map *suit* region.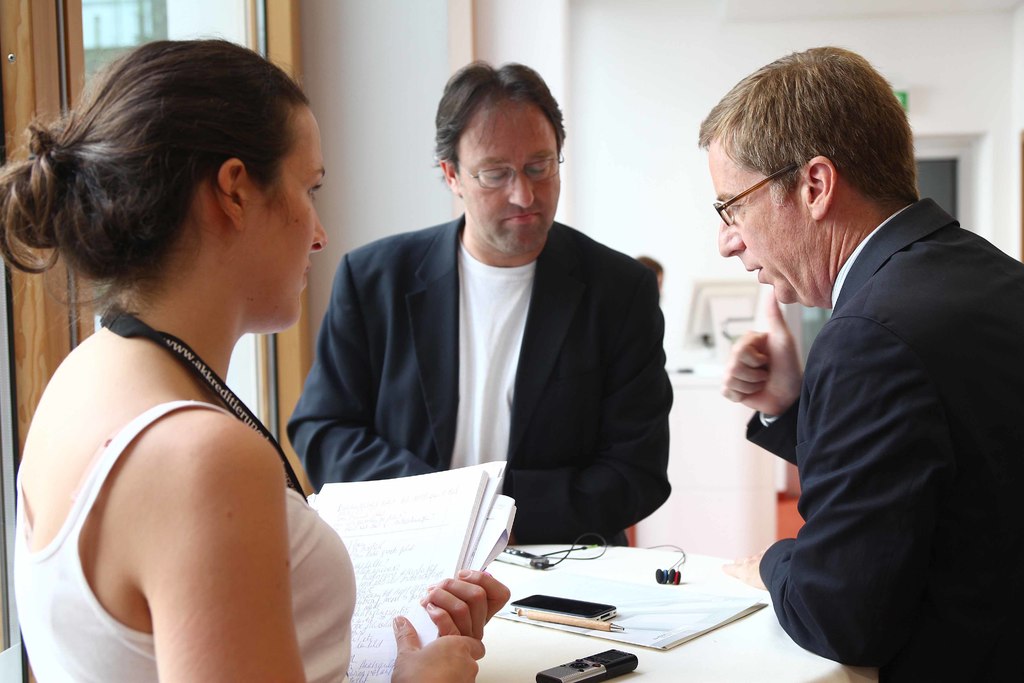
Mapped to <region>760, 194, 1023, 682</region>.
